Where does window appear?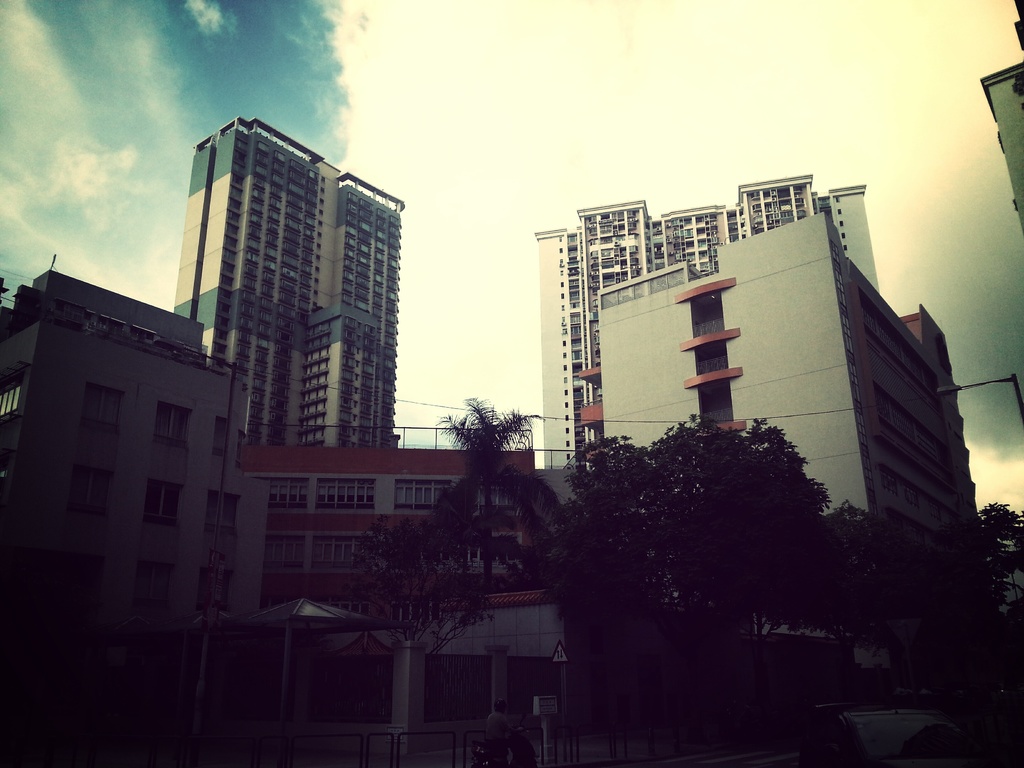
Appears at crop(318, 479, 371, 512).
